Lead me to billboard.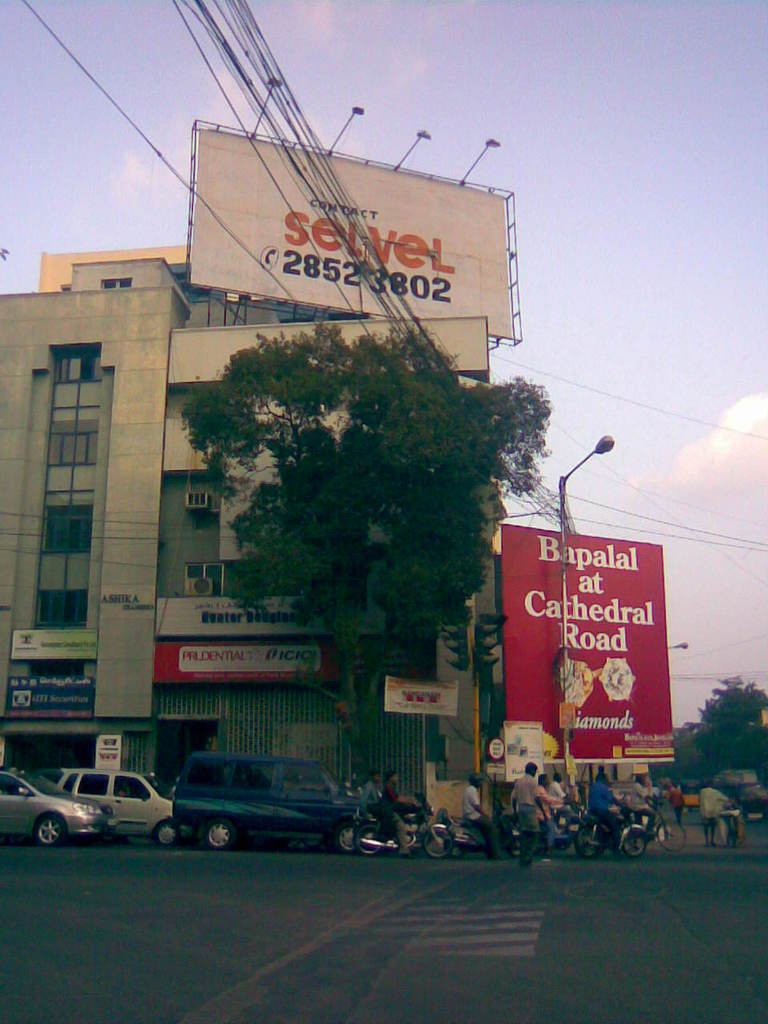
Lead to (116, 58, 556, 399).
